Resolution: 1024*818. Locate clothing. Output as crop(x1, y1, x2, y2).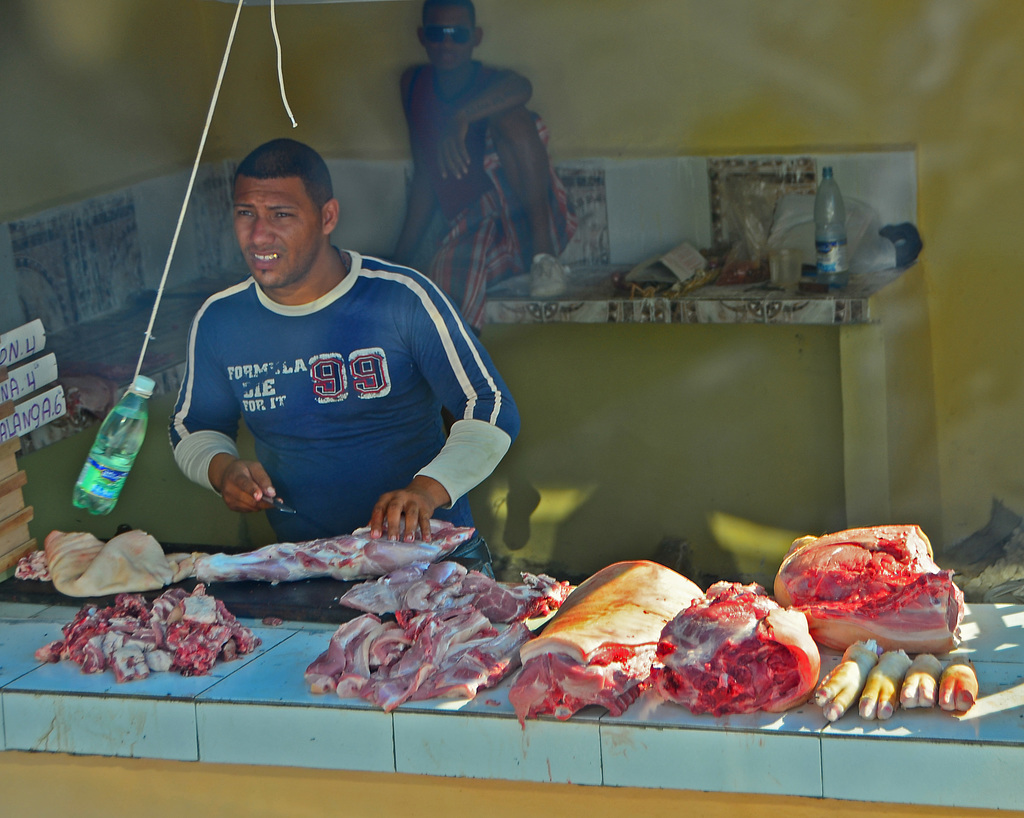
crop(446, 114, 586, 333).
